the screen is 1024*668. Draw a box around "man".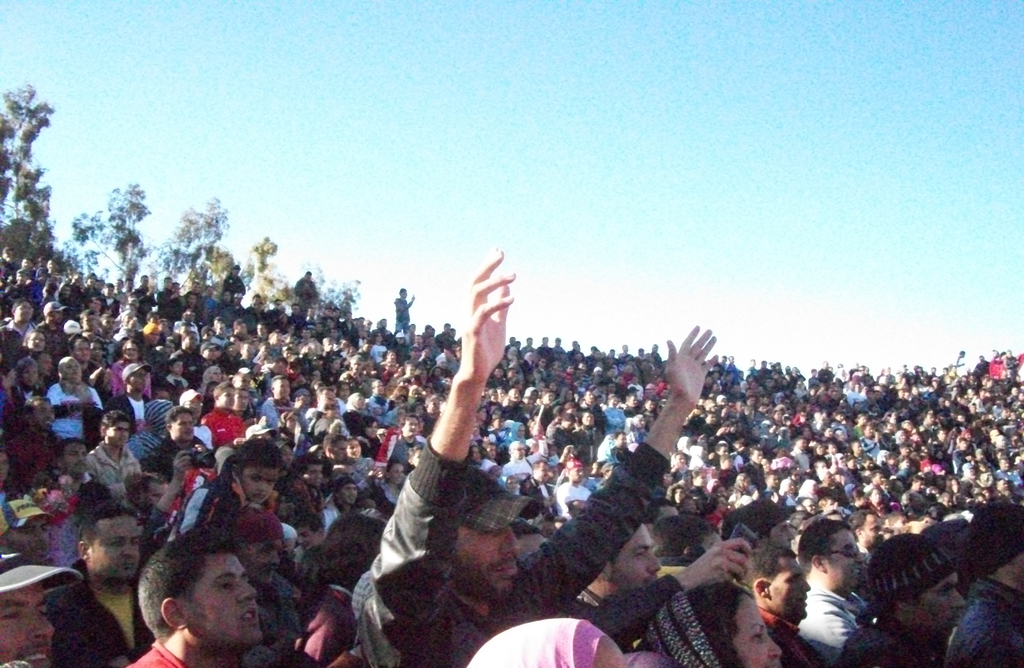
(x1=740, y1=540, x2=826, y2=667).
